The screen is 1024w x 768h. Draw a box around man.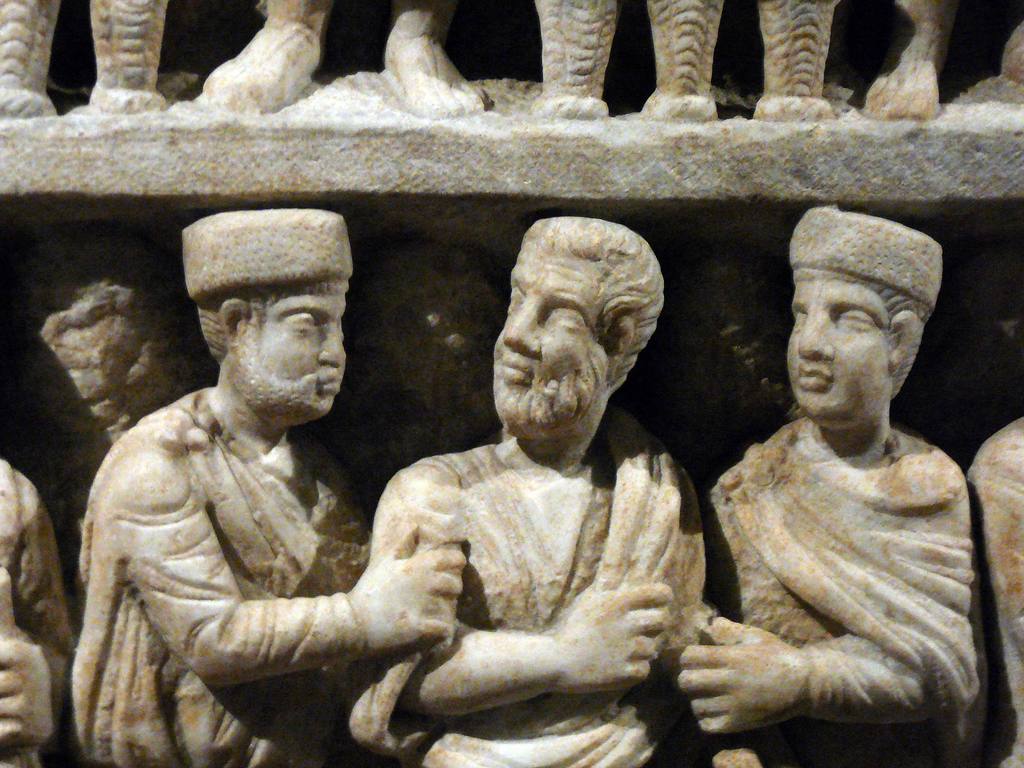
bbox=(60, 205, 465, 767).
